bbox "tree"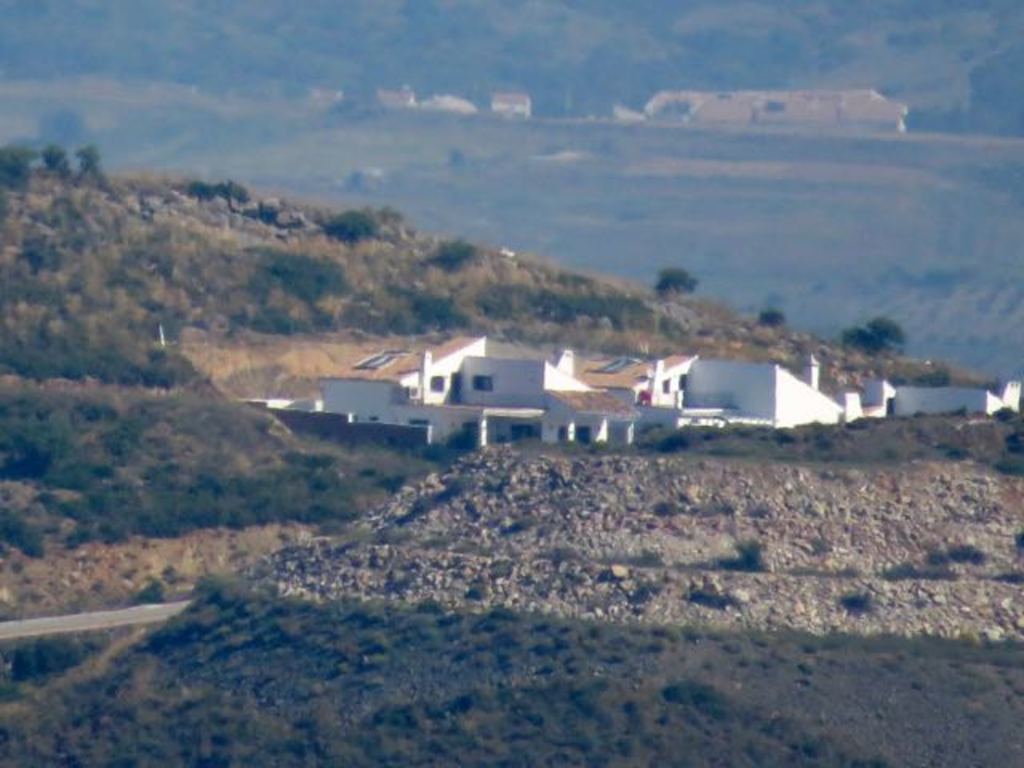
[left=258, top=246, right=349, bottom=330]
